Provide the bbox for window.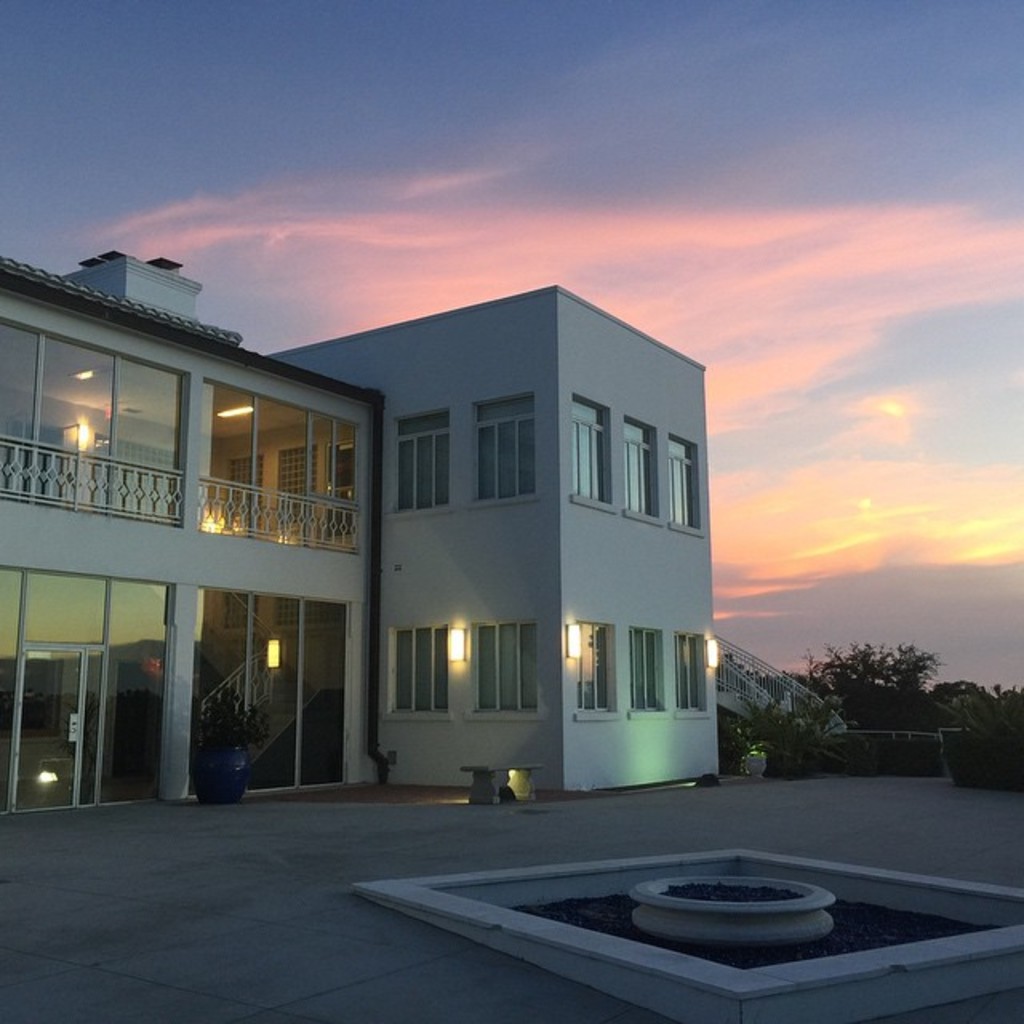
{"x1": 470, "y1": 395, "x2": 531, "y2": 499}.
